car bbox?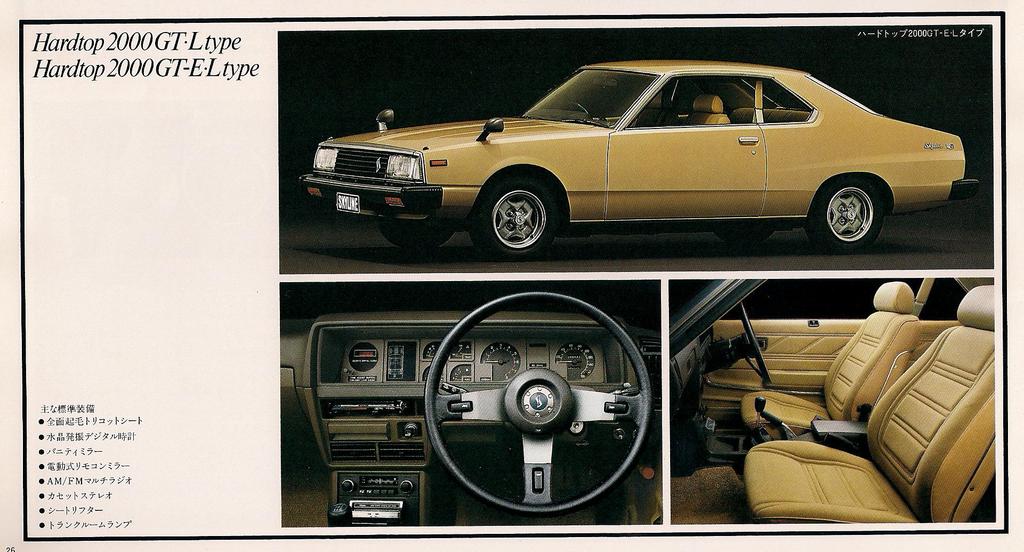
bbox=[678, 280, 996, 520]
